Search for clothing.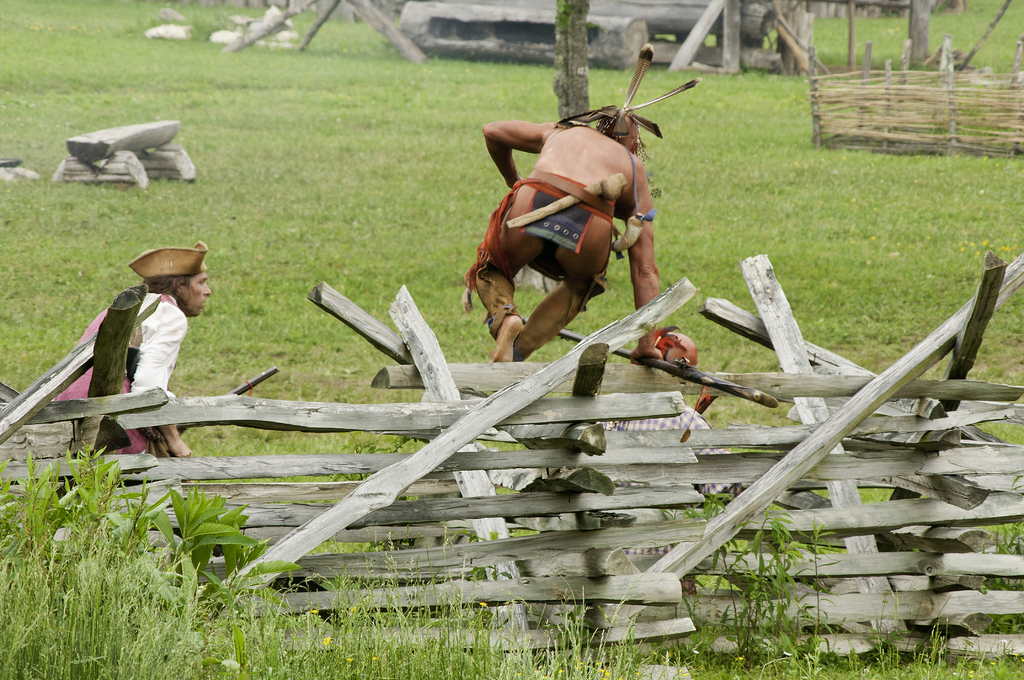
Found at [left=67, top=291, right=180, bottom=458].
